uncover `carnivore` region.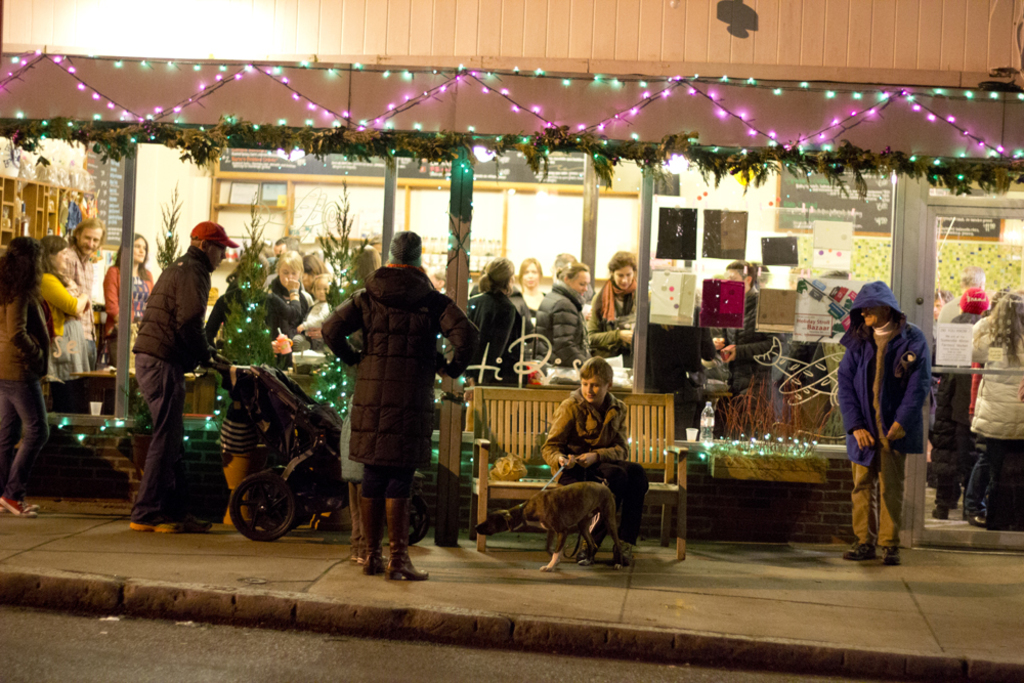
Uncovered: x1=0, y1=231, x2=65, y2=518.
